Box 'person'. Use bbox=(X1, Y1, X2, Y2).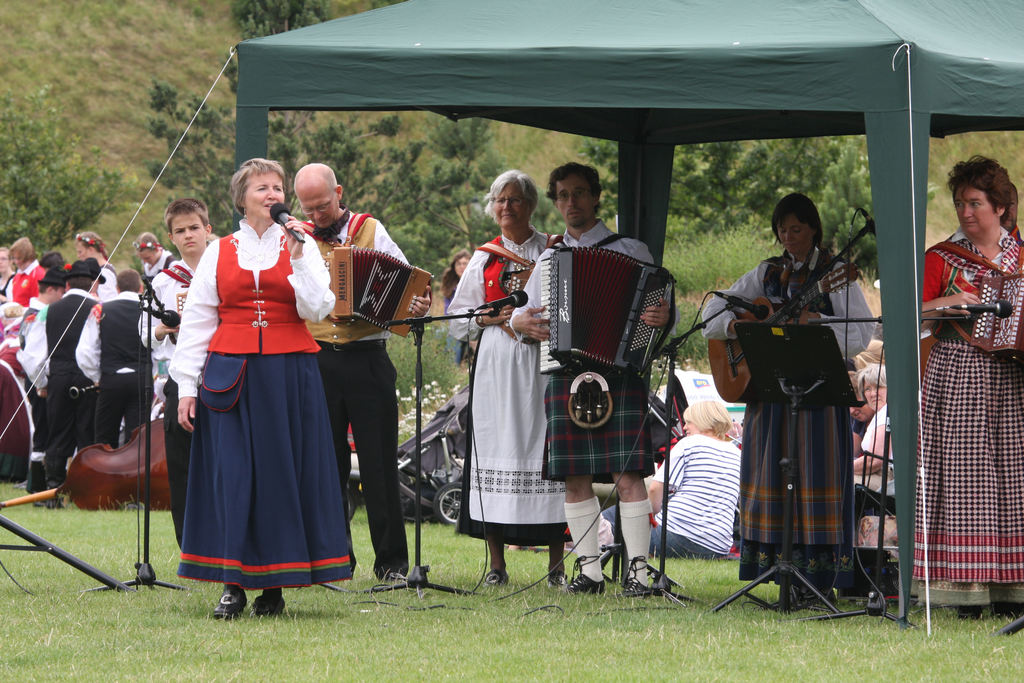
bbox=(69, 231, 118, 296).
